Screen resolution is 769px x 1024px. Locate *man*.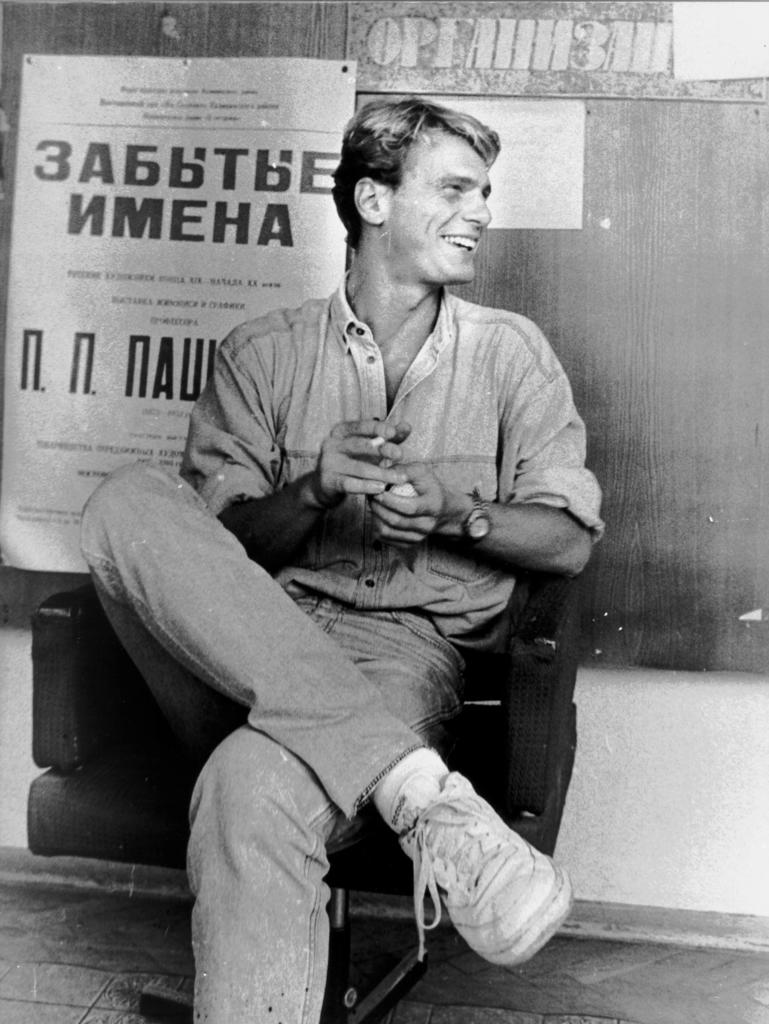
bbox(85, 92, 612, 1023).
